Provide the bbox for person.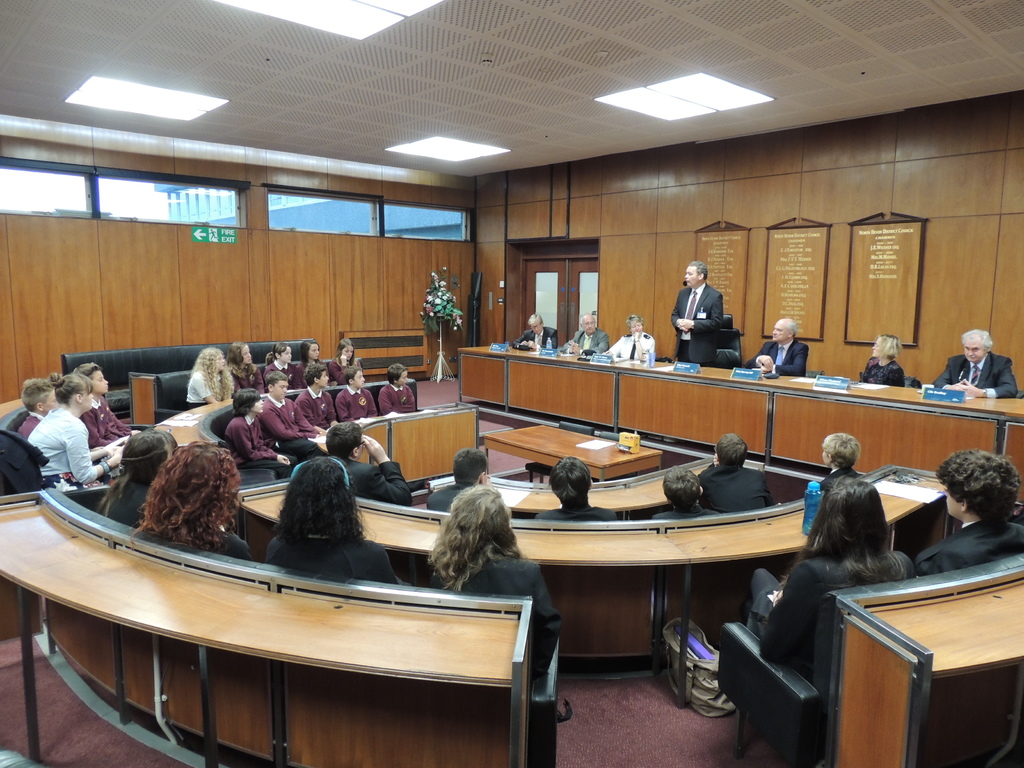
{"x1": 16, "y1": 378, "x2": 57, "y2": 441}.
